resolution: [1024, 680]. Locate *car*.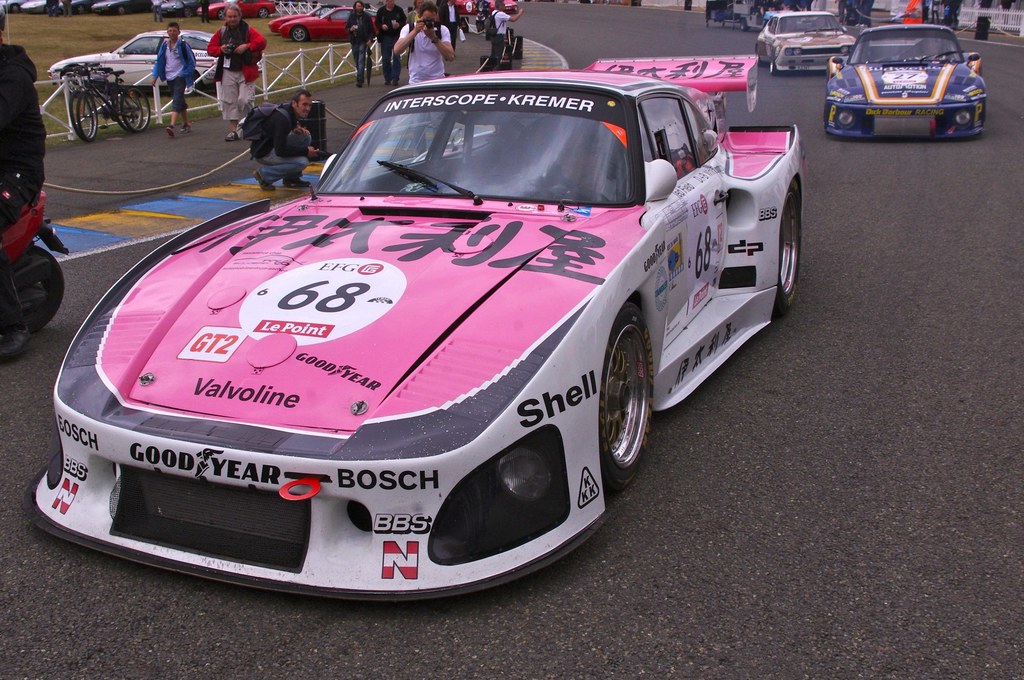
(left=269, top=6, right=385, bottom=44).
